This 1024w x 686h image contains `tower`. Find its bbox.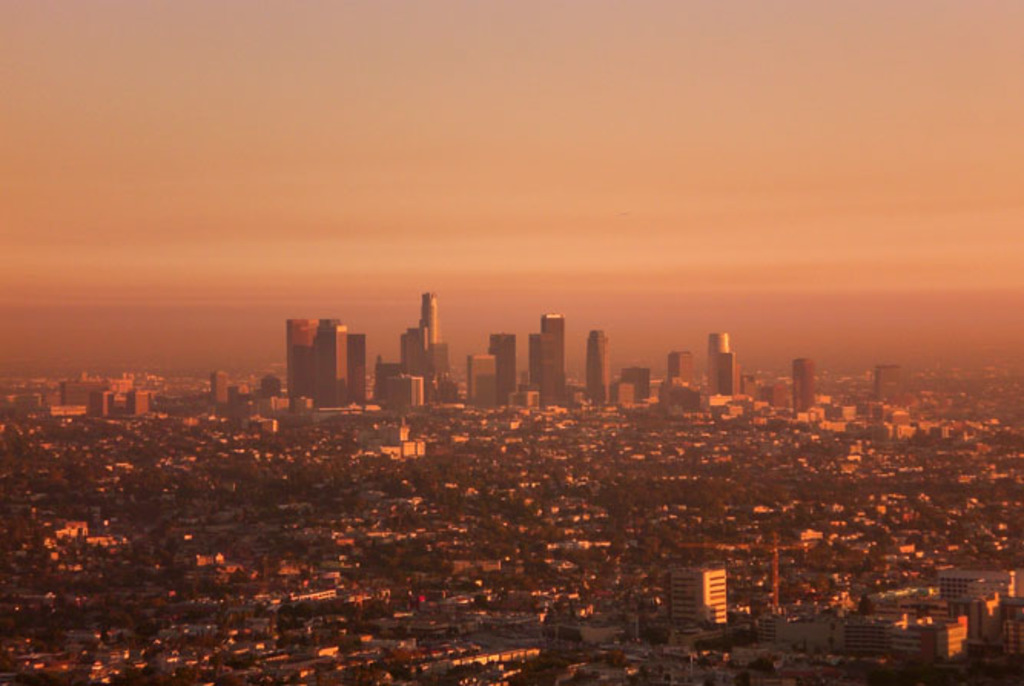
467 355 496 405.
